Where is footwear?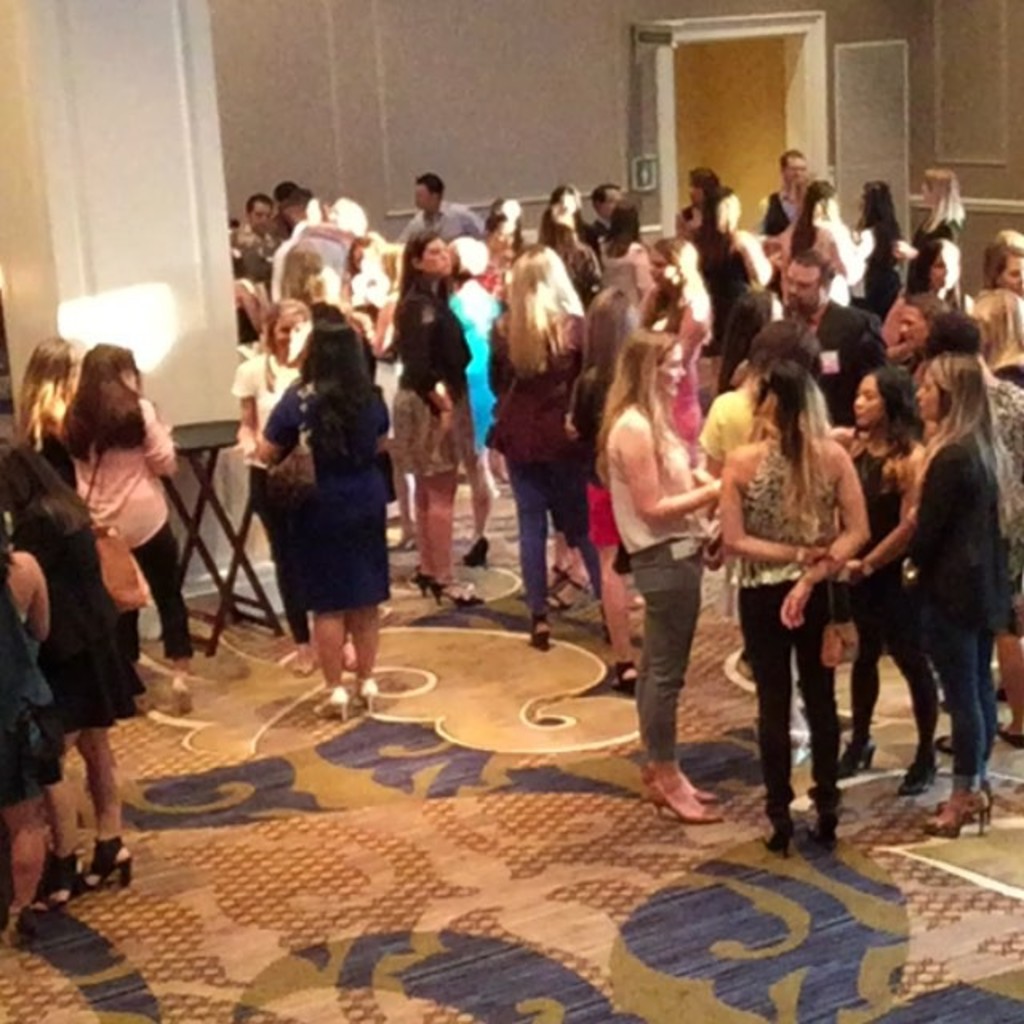
Rect(992, 720, 1022, 755).
